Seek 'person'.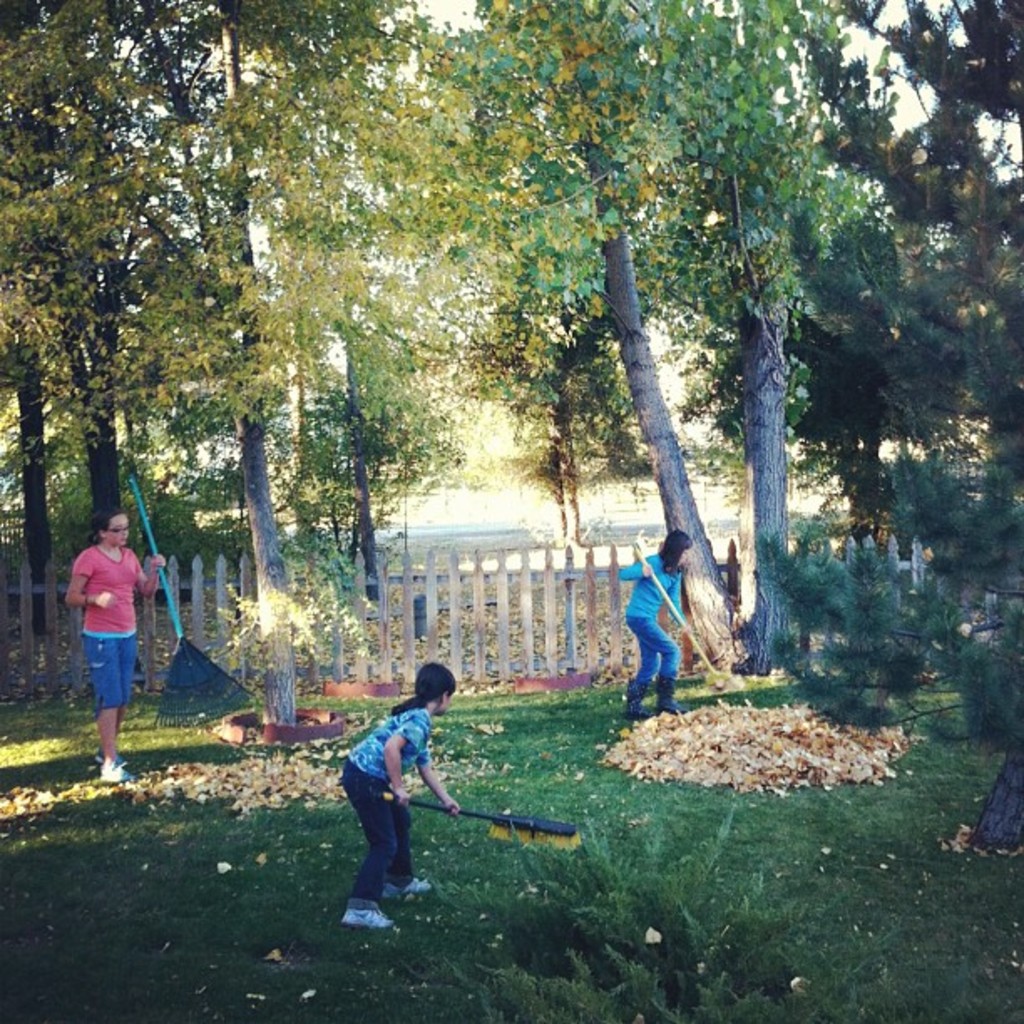
box=[607, 527, 686, 723].
